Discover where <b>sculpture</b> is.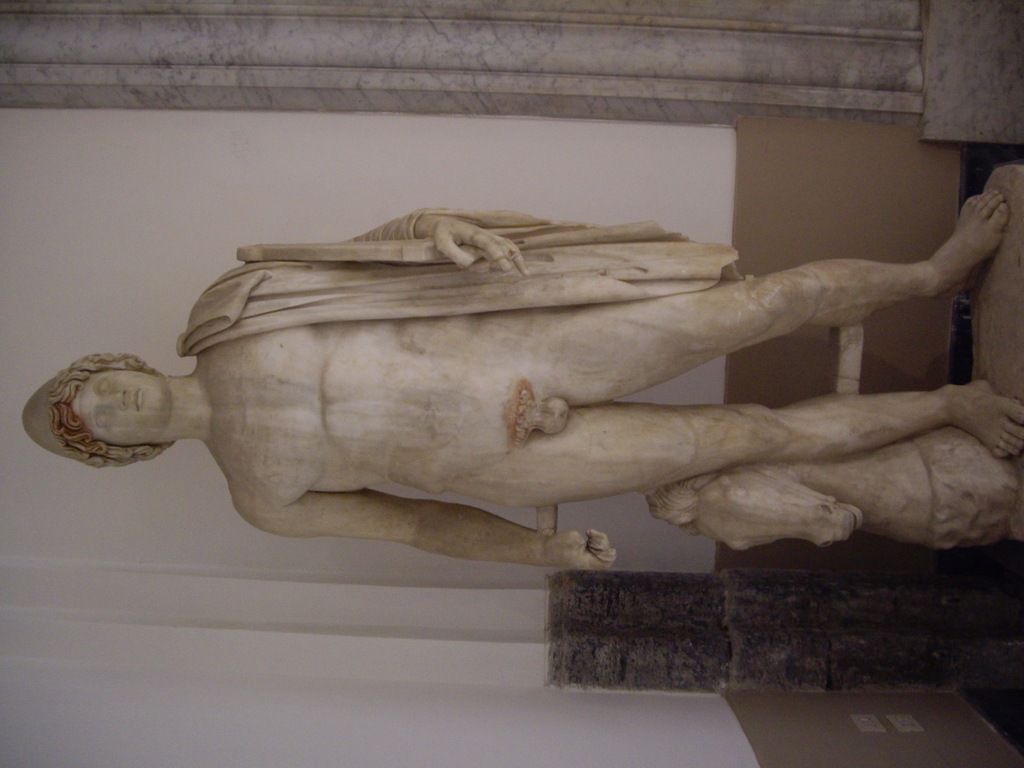
Discovered at pyautogui.locateOnScreen(28, 161, 996, 630).
